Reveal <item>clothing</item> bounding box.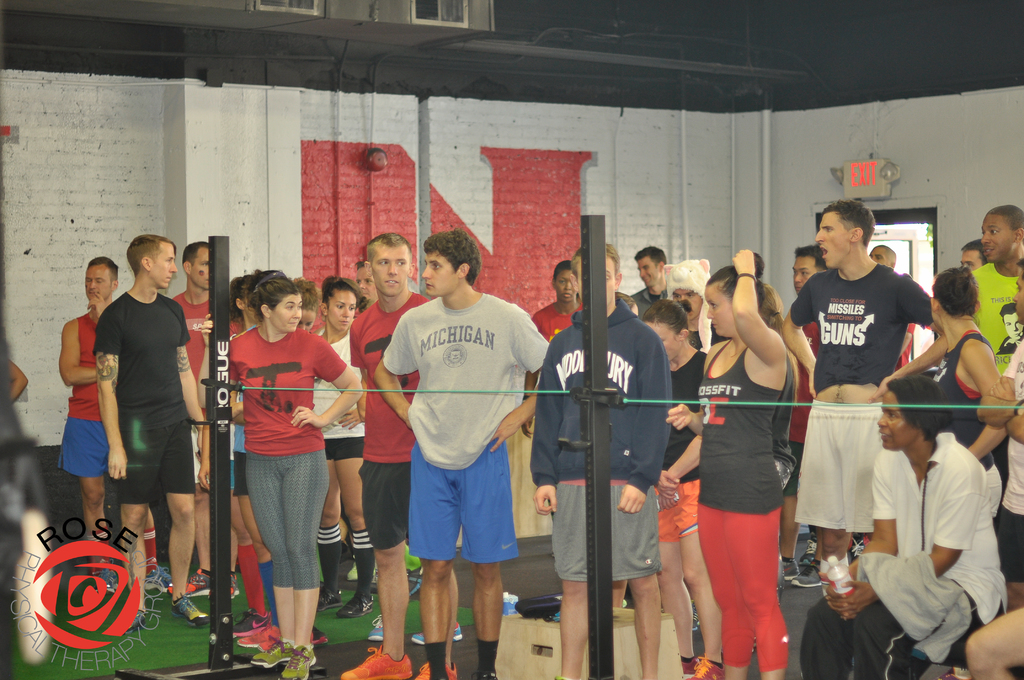
Revealed: box=[801, 429, 1005, 679].
